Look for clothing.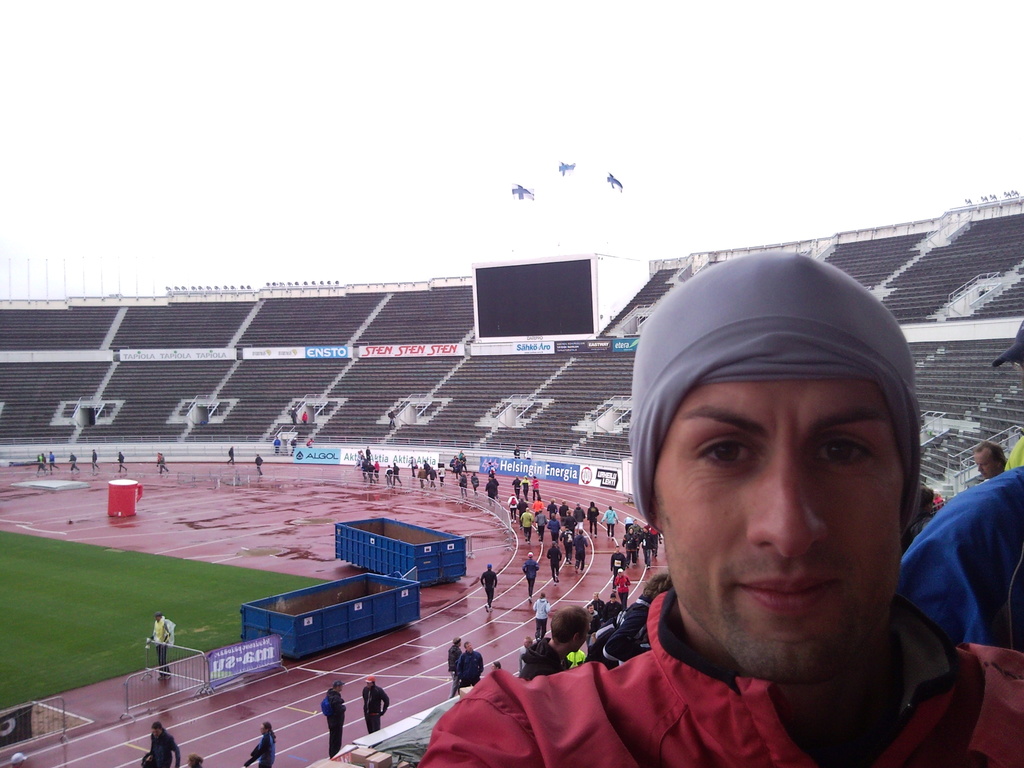
Found: [left=319, top=688, right=346, bottom=756].
